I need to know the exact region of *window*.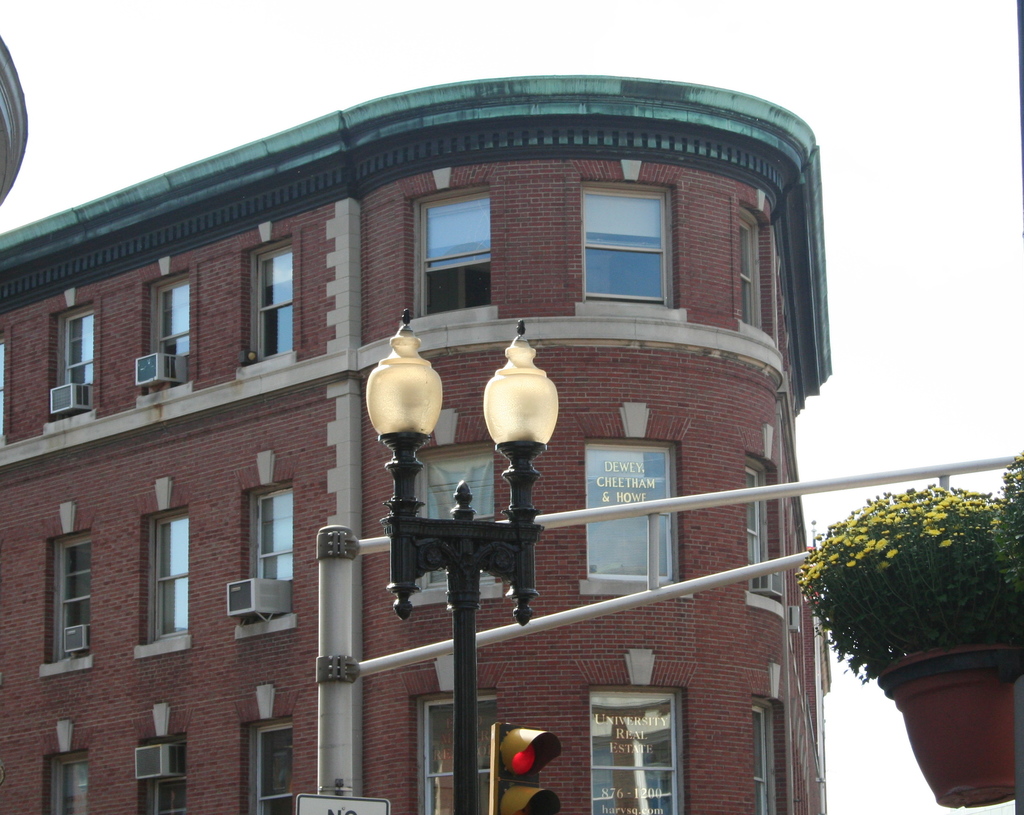
Region: <box>744,213,768,333</box>.
